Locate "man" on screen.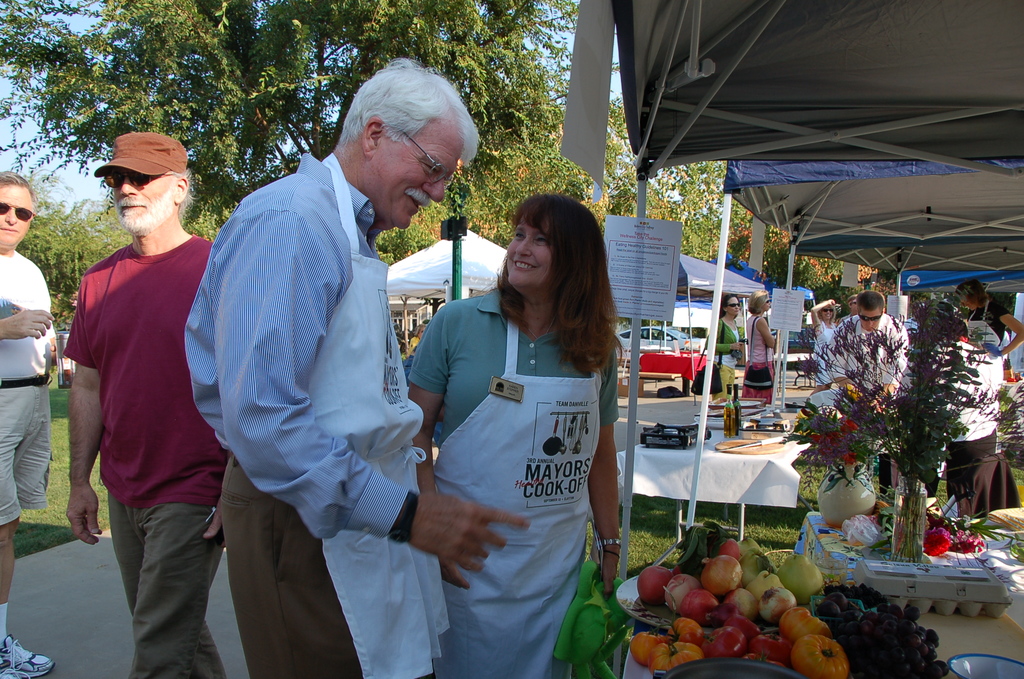
On screen at {"x1": 829, "y1": 299, "x2": 908, "y2": 402}.
